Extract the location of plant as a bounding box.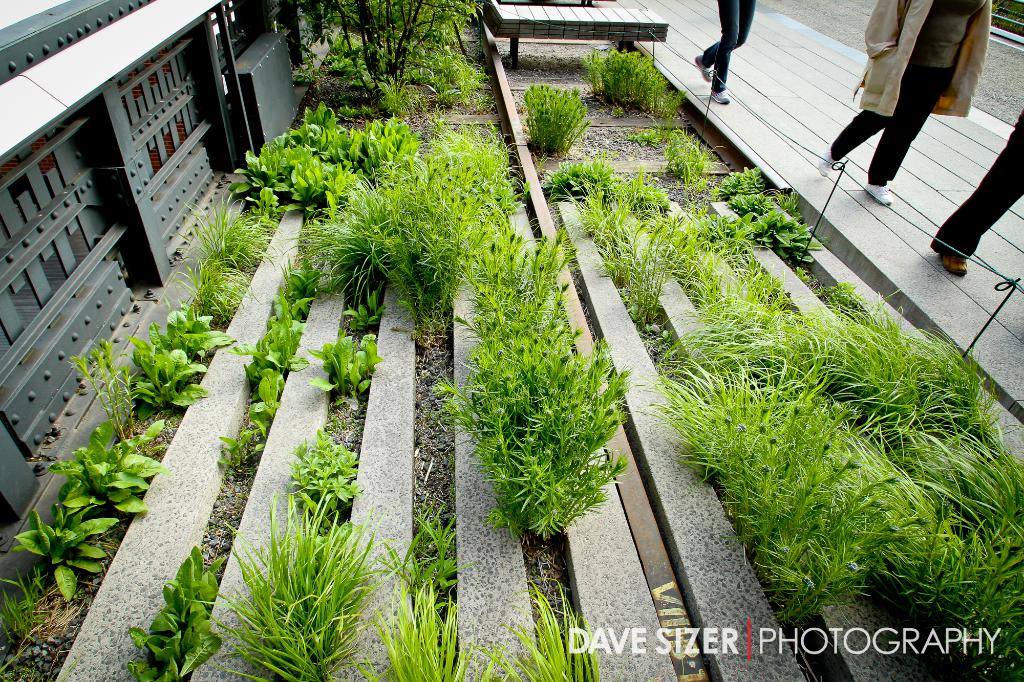
box=[748, 262, 828, 385].
